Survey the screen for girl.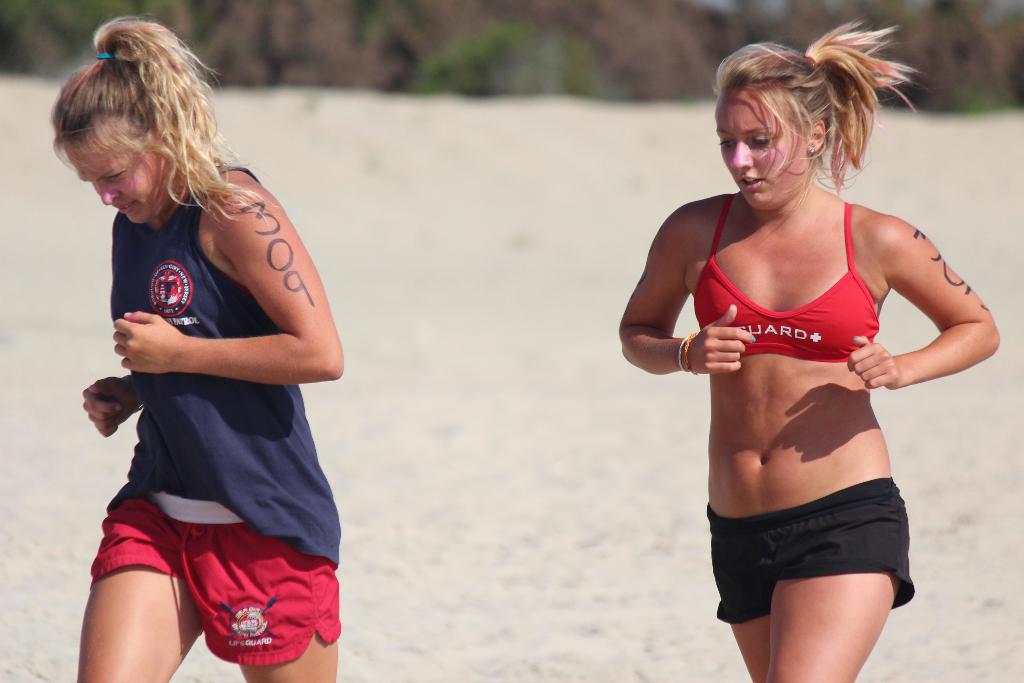
Survey found: 620/19/1002/682.
